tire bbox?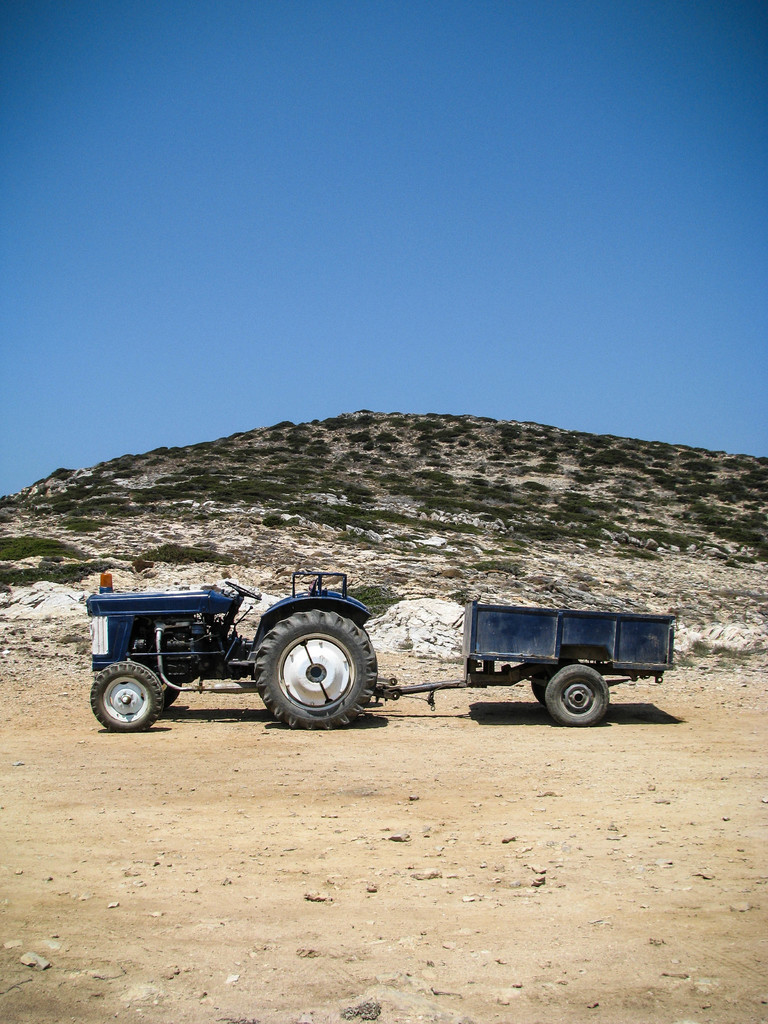
x1=86, y1=662, x2=171, y2=733
